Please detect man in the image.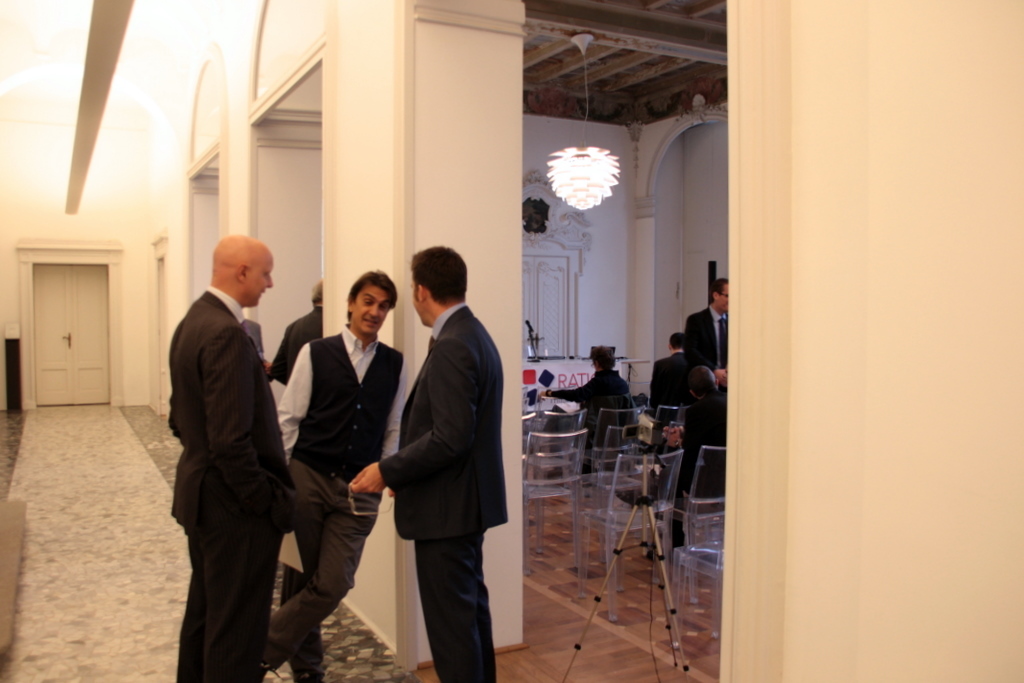
149 188 320 682.
